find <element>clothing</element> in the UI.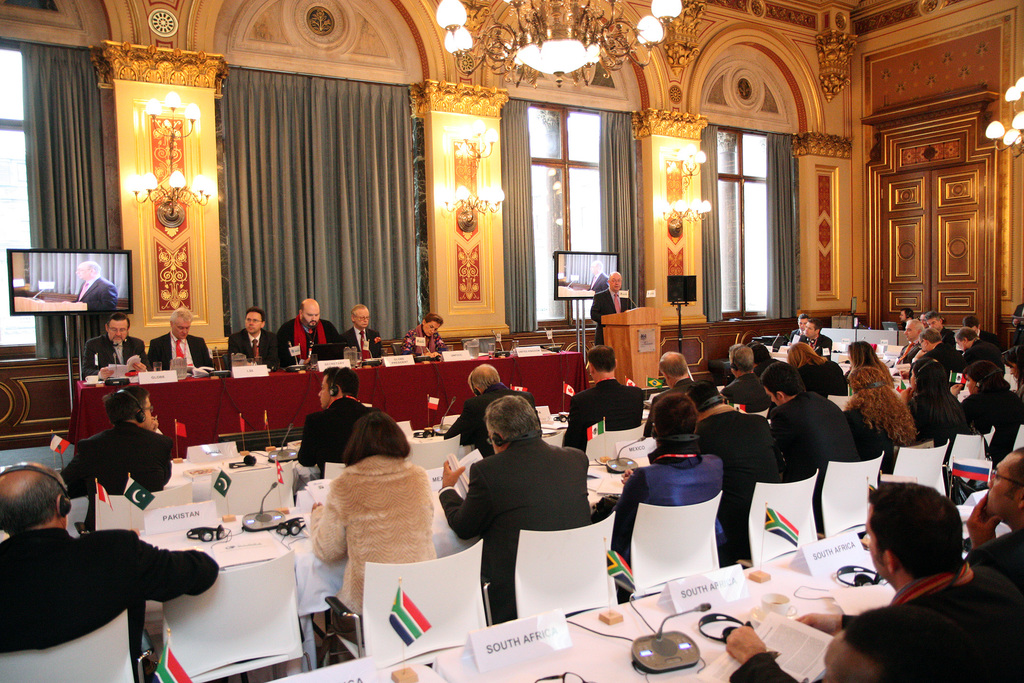
UI element at (846,403,911,457).
